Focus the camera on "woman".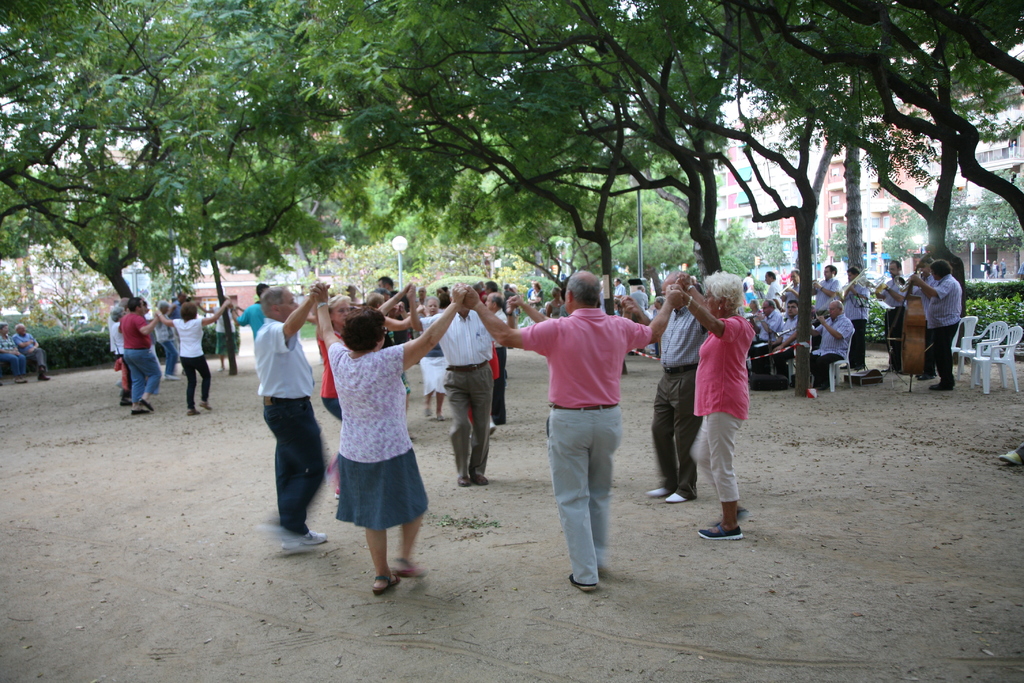
Focus region: box(162, 297, 235, 418).
